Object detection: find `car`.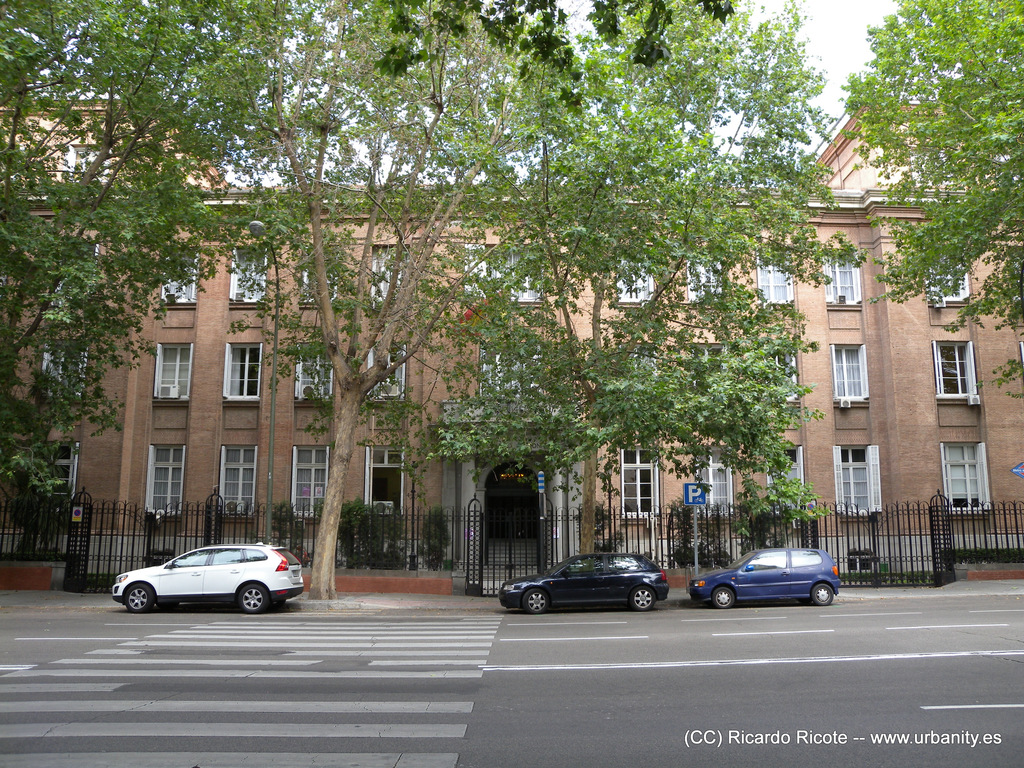
<region>108, 548, 305, 616</region>.
